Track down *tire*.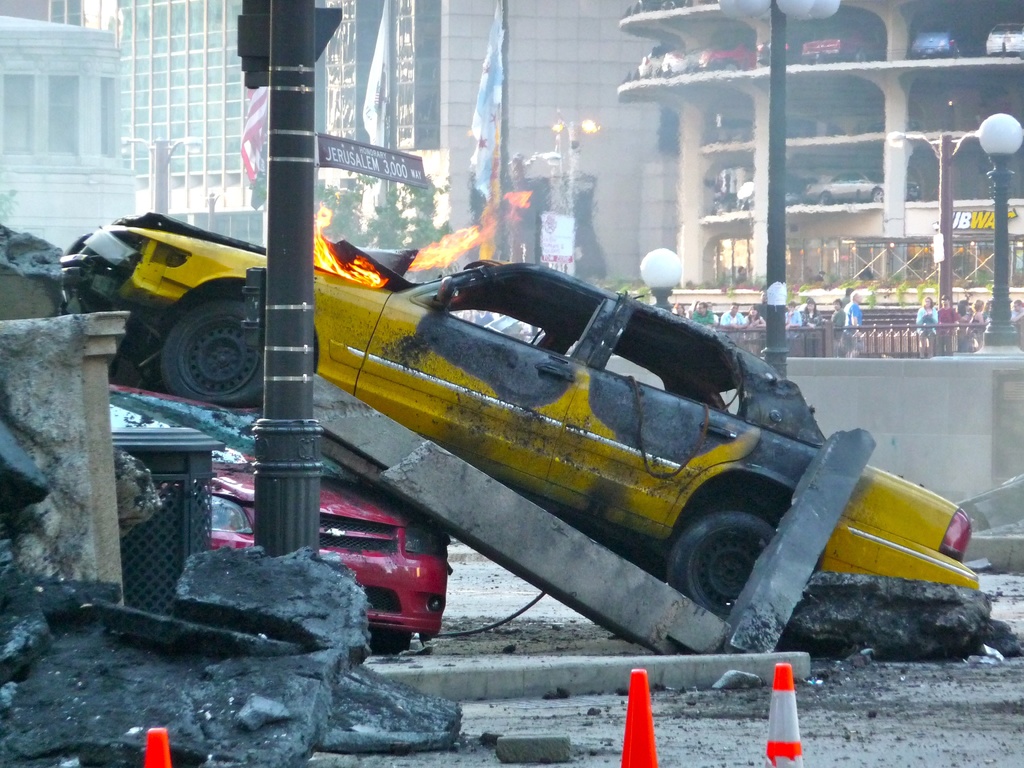
Tracked to box(873, 187, 888, 202).
